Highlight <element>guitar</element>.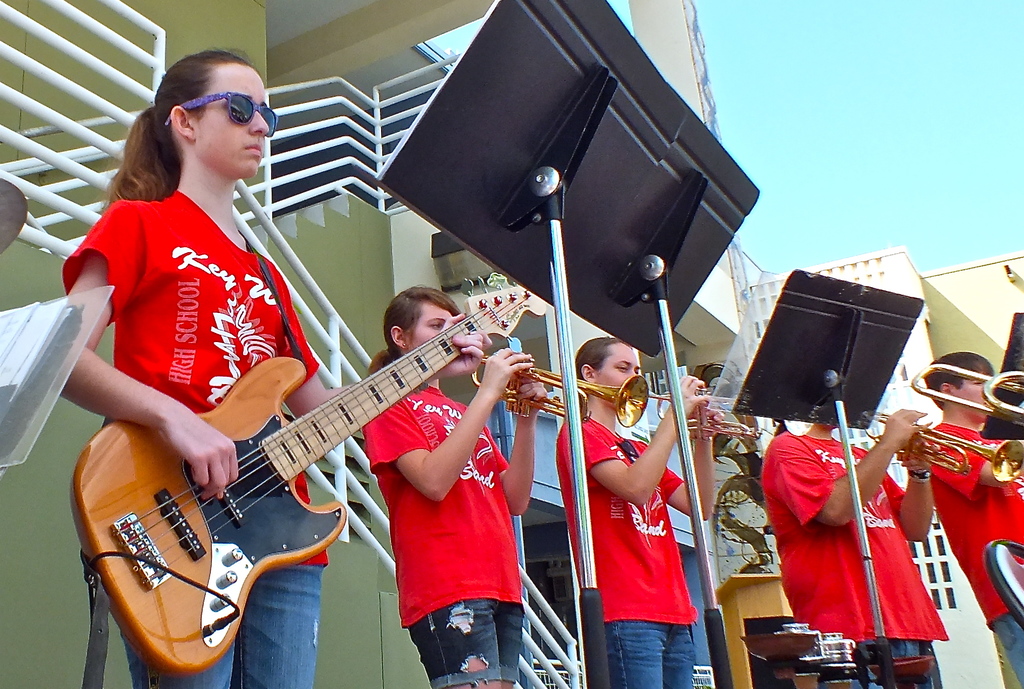
Highlighted region: {"left": 70, "top": 273, "right": 538, "bottom": 678}.
